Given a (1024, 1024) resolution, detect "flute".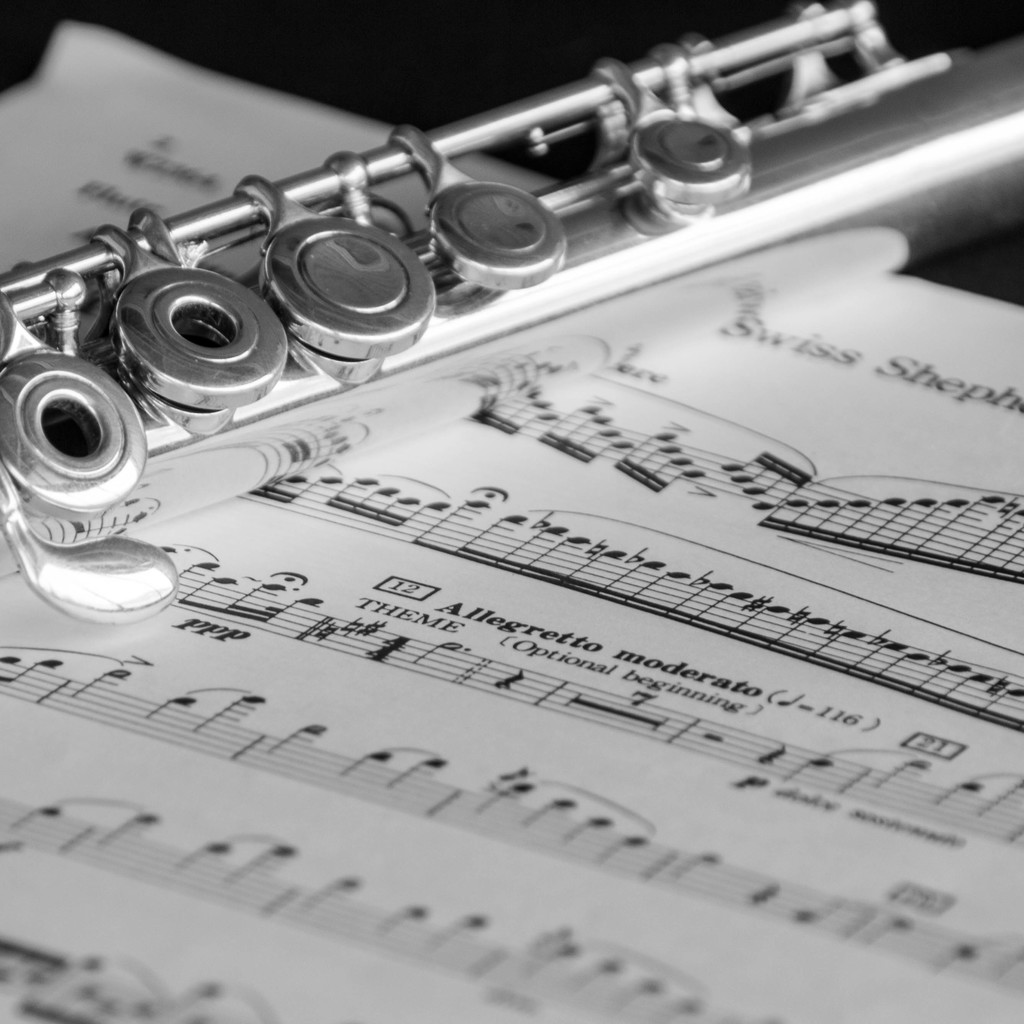
0, 0, 1023, 622.
